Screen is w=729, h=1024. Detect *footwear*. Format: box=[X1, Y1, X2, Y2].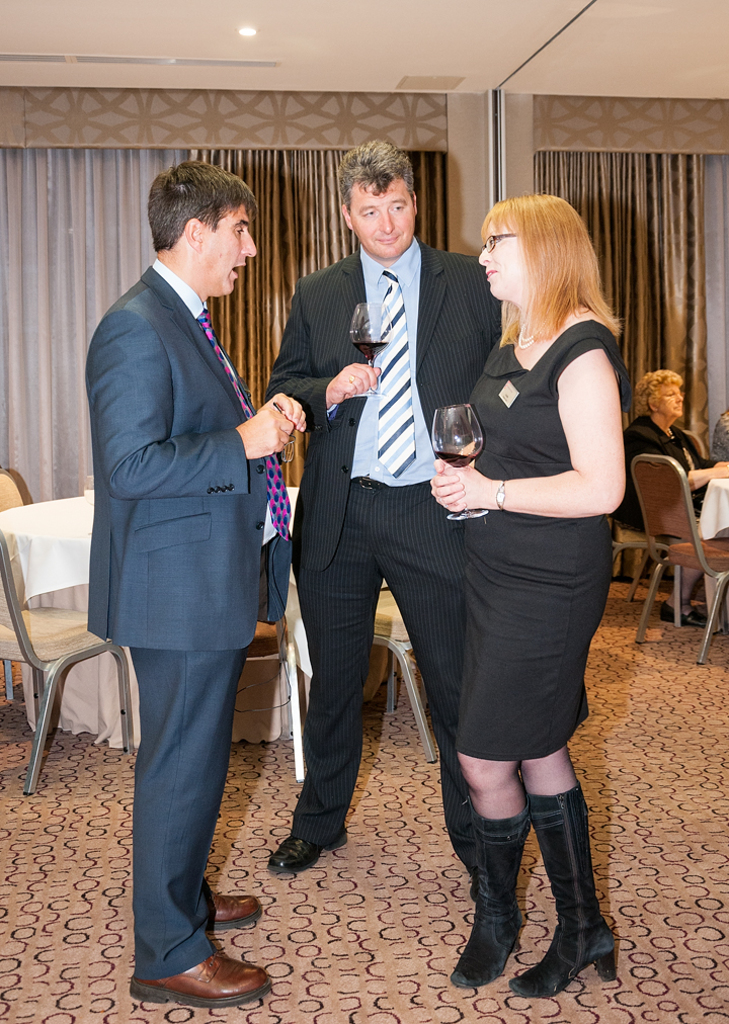
box=[269, 833, 353, 880].
